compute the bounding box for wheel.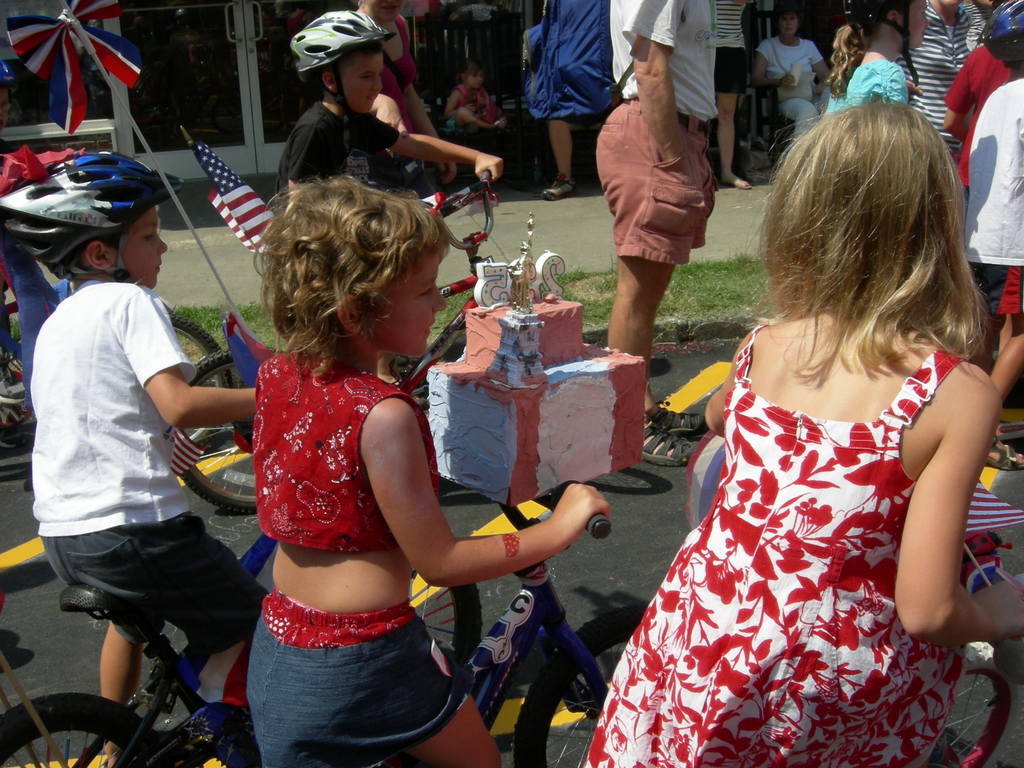
(x1=0, y1=700, x2=144, y2=767).
